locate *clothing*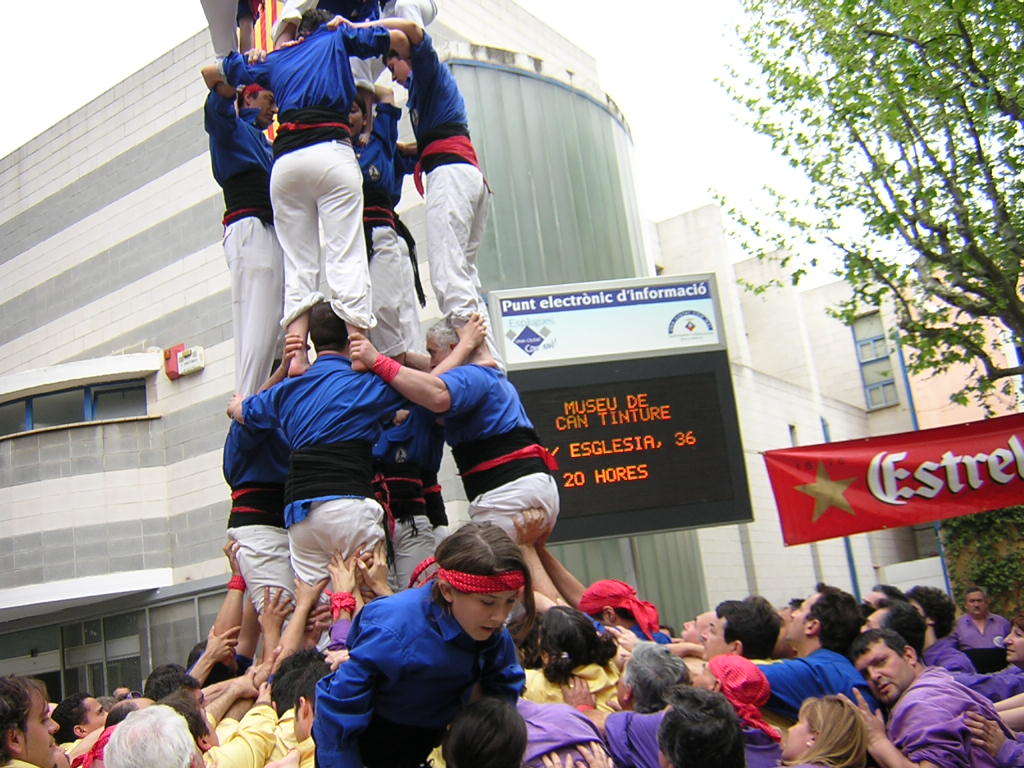
BBox(411, 19, 488, 350)
